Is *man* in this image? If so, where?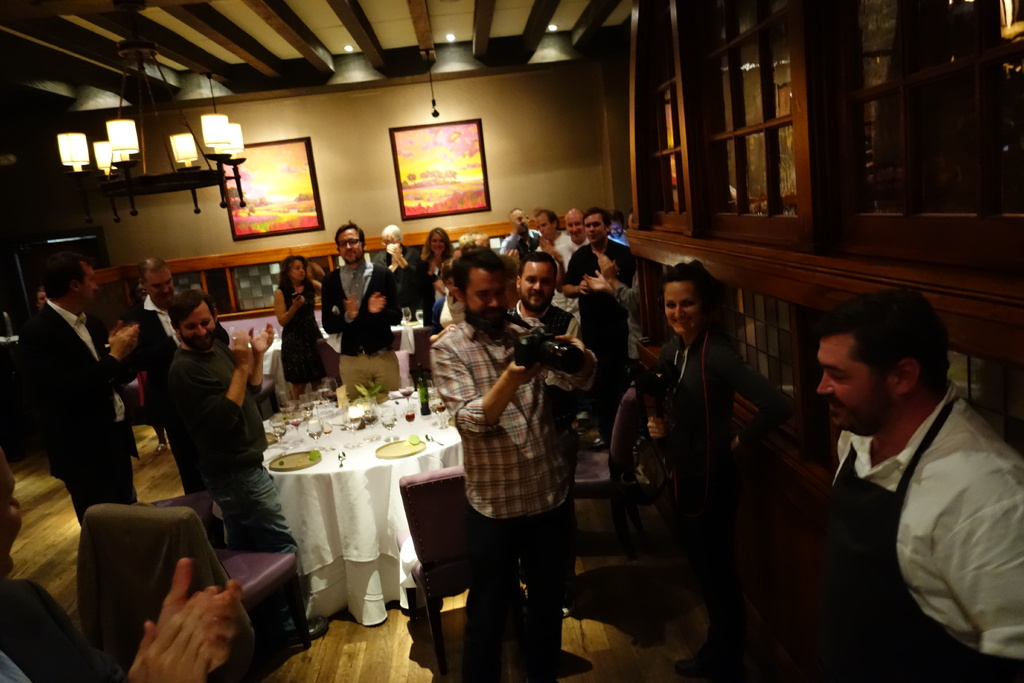
Yes, at (x1=318, y1=218, x2=403, y2=395).
